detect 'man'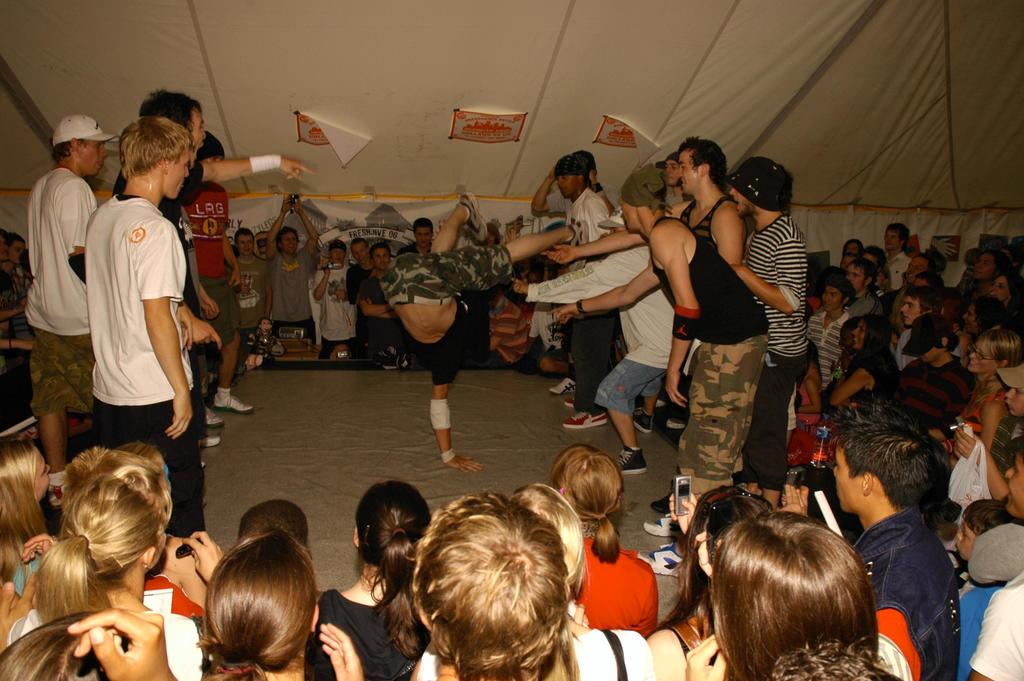
346 234 374 301
